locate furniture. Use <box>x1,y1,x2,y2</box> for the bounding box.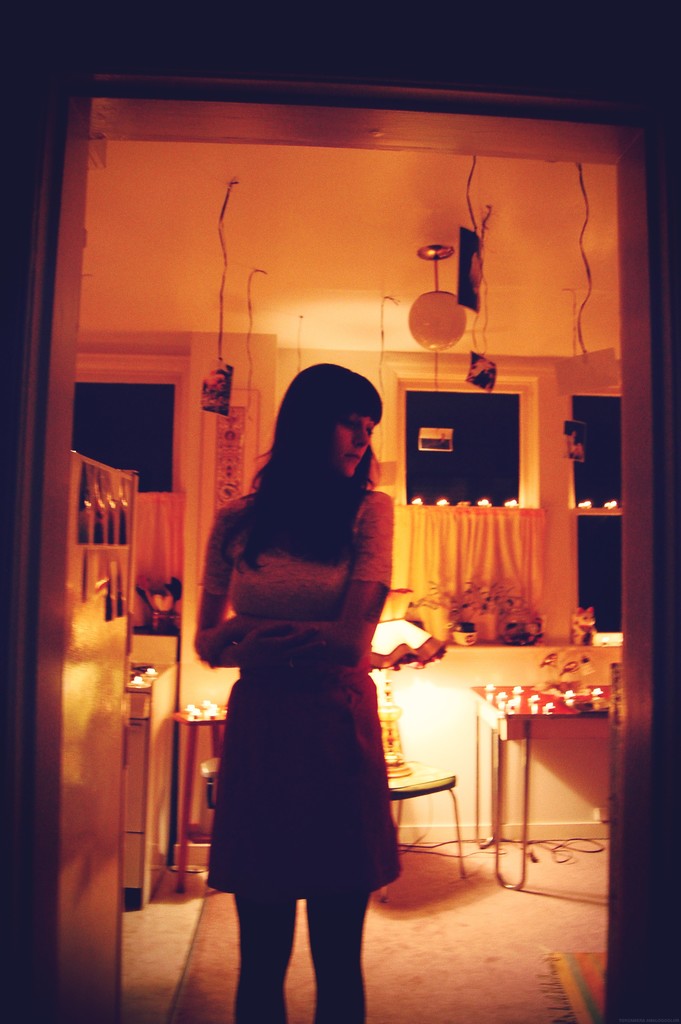
<box>481,684,605,888</box>.
